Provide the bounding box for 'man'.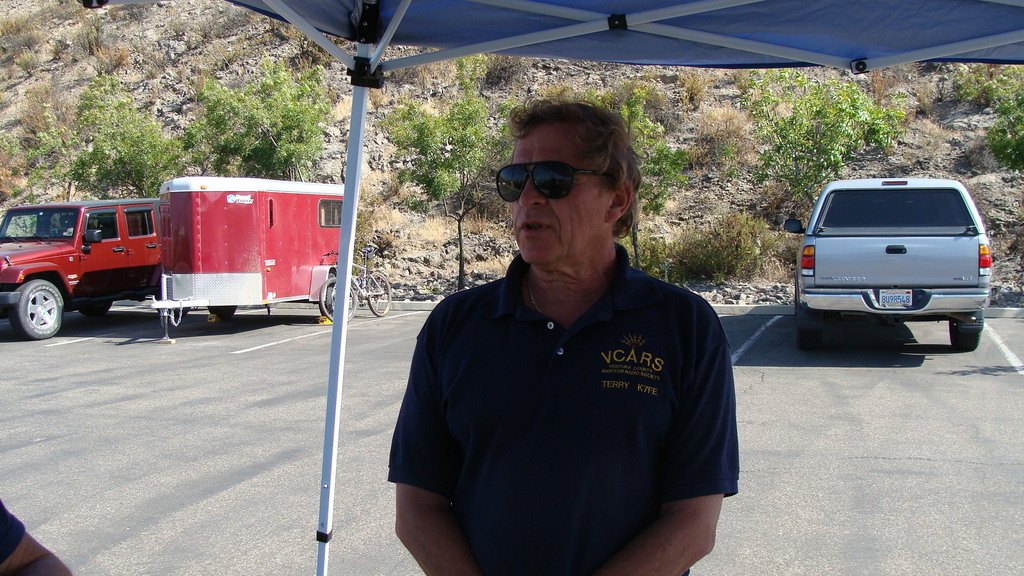
389, 90, 746, 566.
